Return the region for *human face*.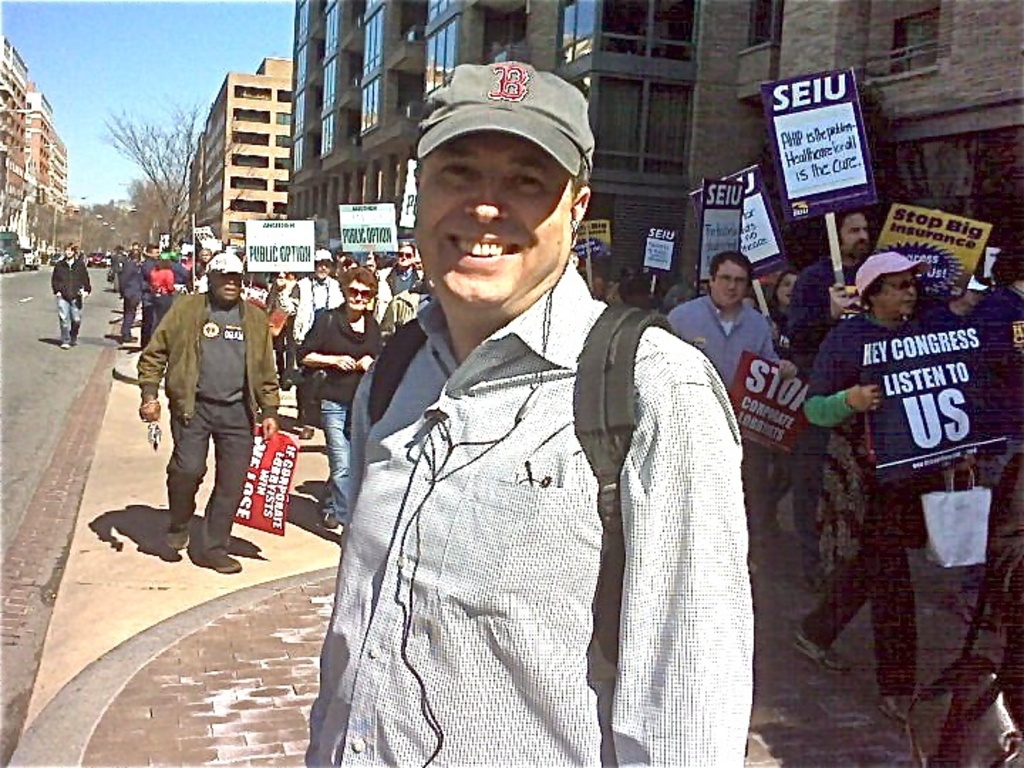
BBox(718, 259, 745, 304).
